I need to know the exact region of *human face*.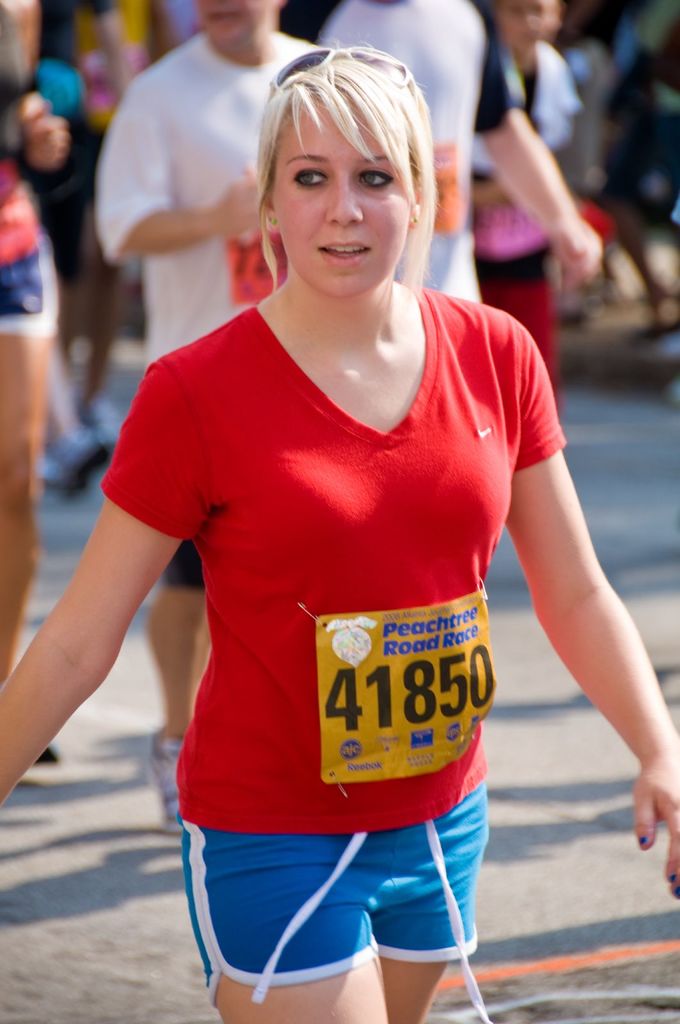
Region: x1=191, y1=0, x2=270, y2=39.
